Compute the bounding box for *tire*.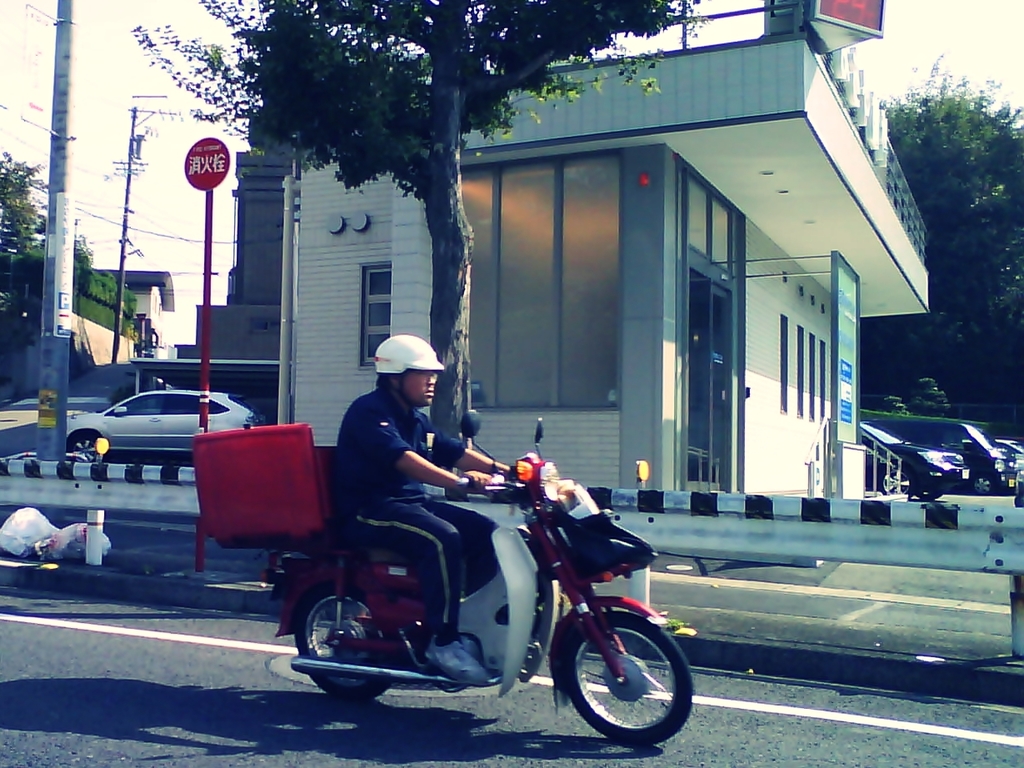
<box>67,431,106,464</box>.
